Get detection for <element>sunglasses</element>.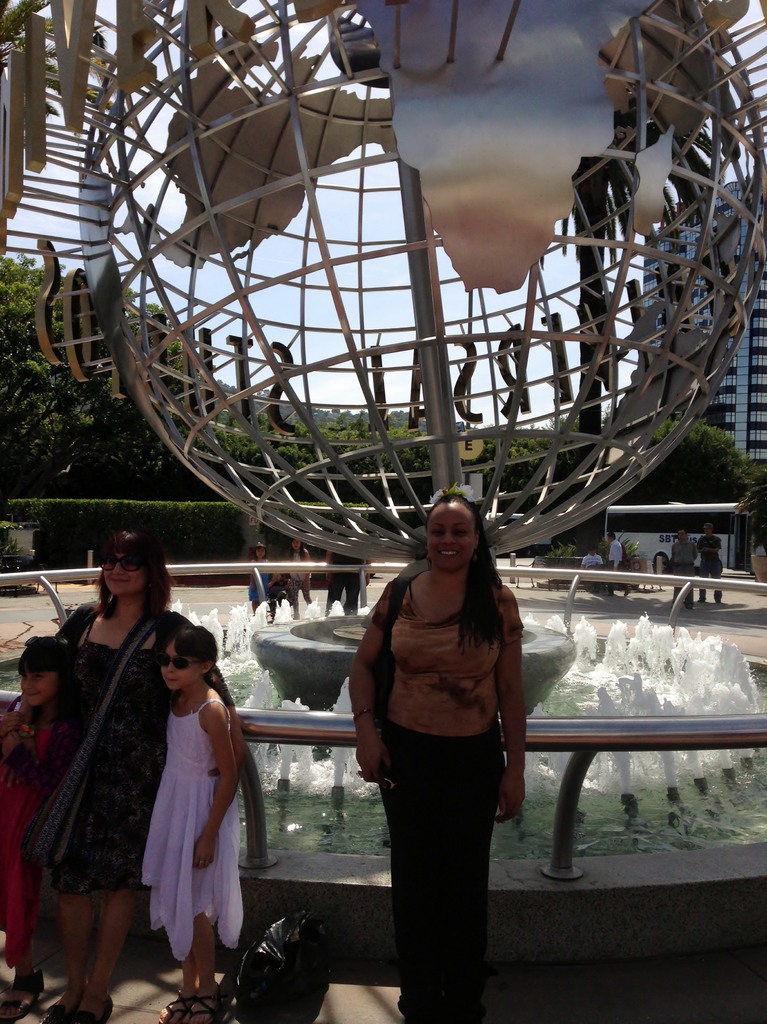
Detection: <bbox>163, 657, 208, 671</bbox>.
